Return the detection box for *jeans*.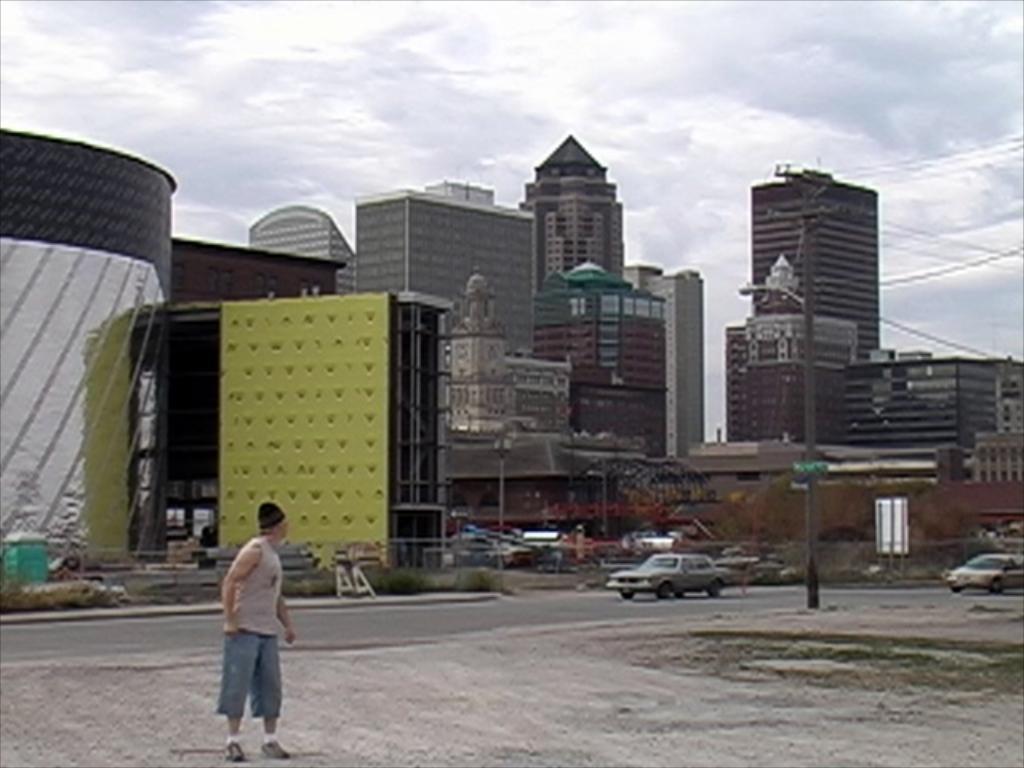
216,629,285,720.
